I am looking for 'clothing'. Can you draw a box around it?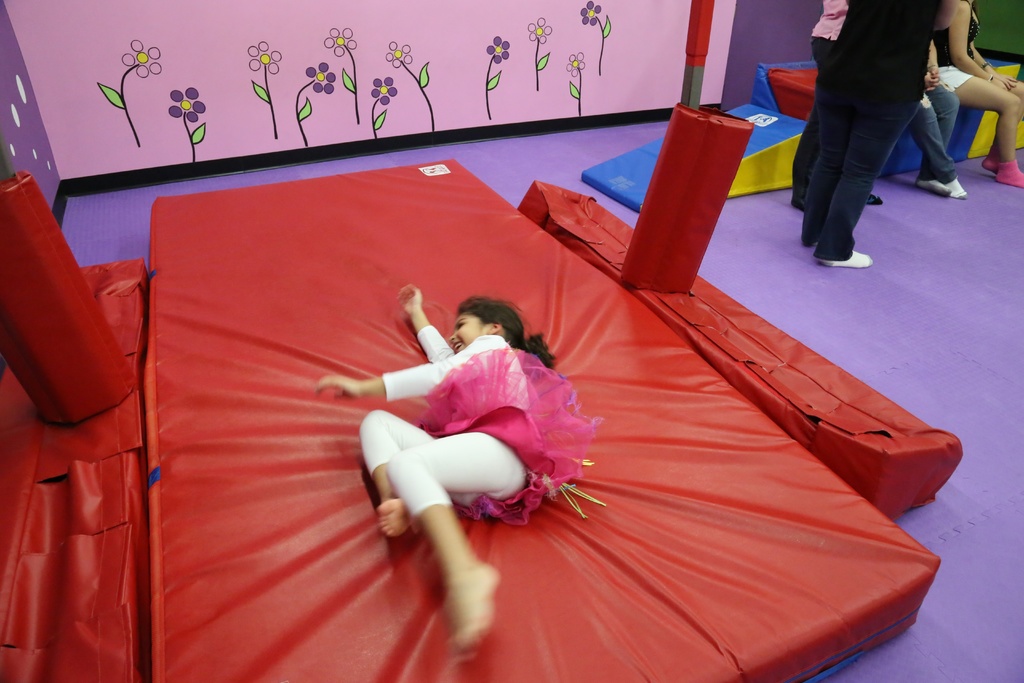
Sure, the bounding box is {"left": 355, "top": 320, "right": 599, "bottom": 514}.
